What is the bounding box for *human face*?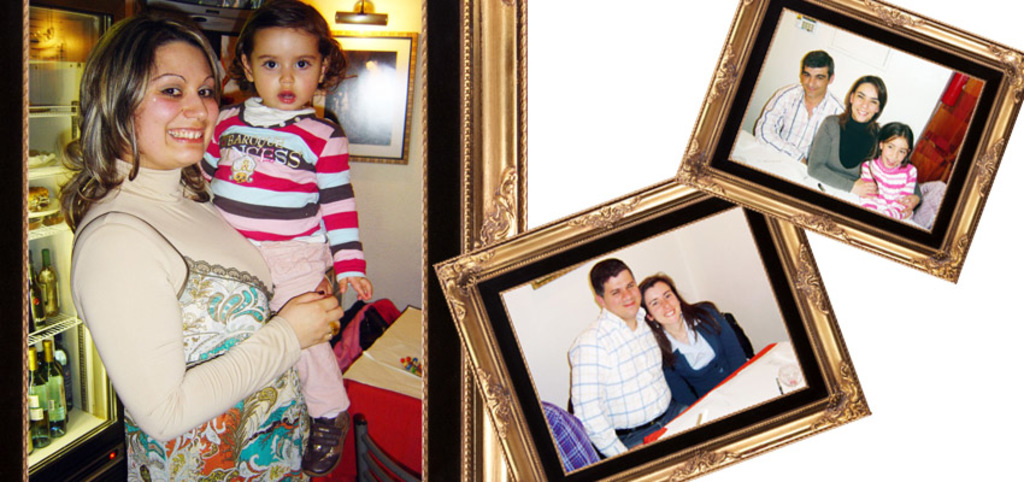
[602, 270, 640, 315].
